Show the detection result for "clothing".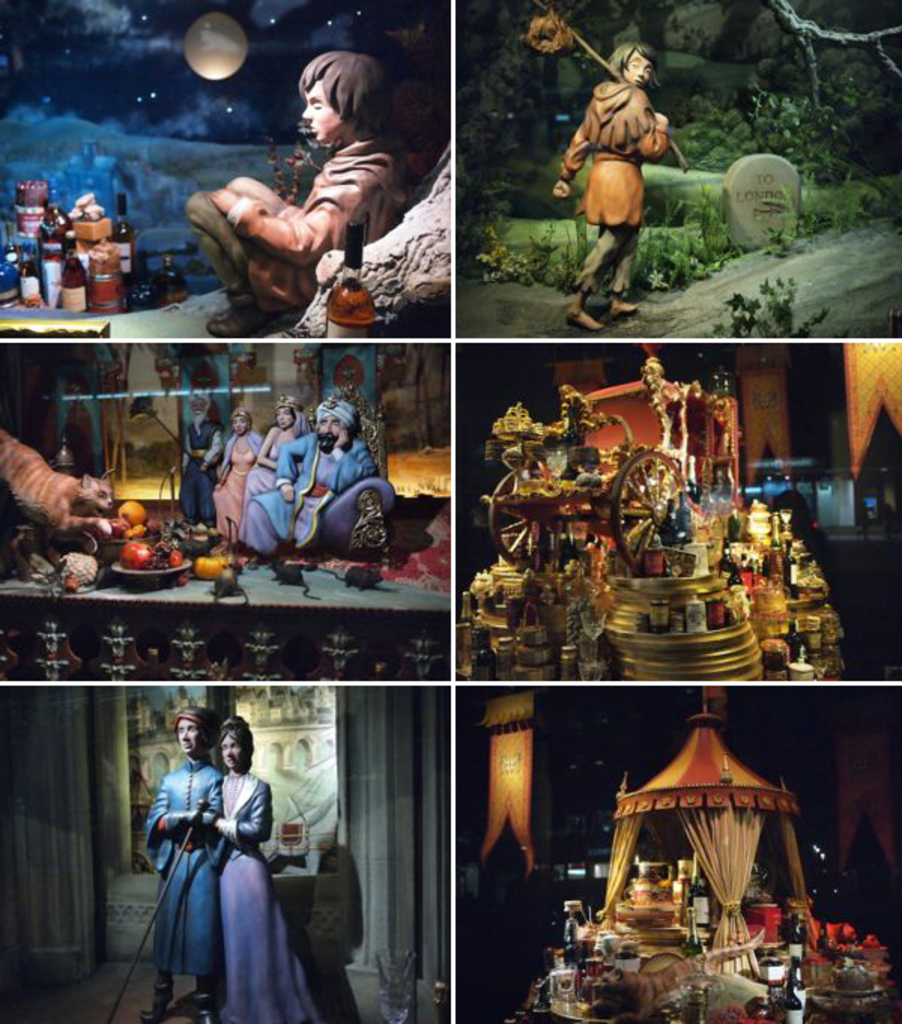
bbox=(247, 421, 290, 496).
